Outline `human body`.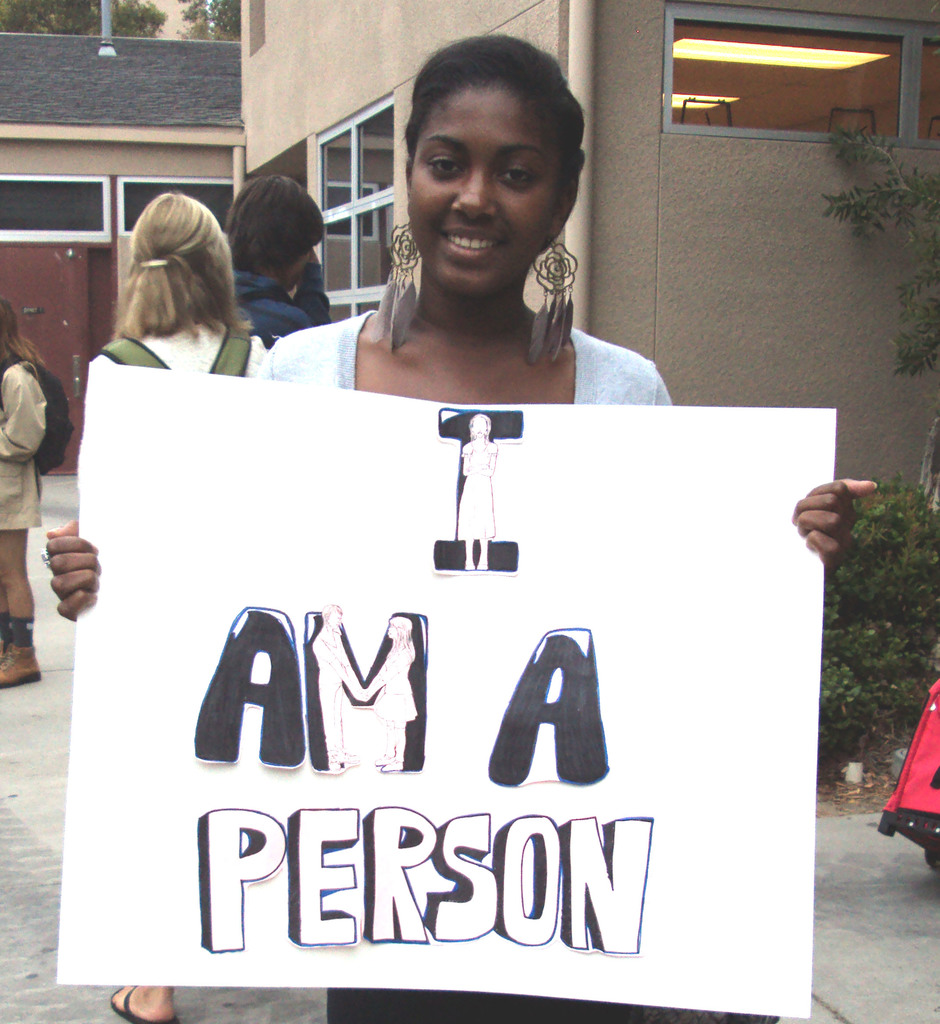
Outline: (235, 168, 328, 318).
